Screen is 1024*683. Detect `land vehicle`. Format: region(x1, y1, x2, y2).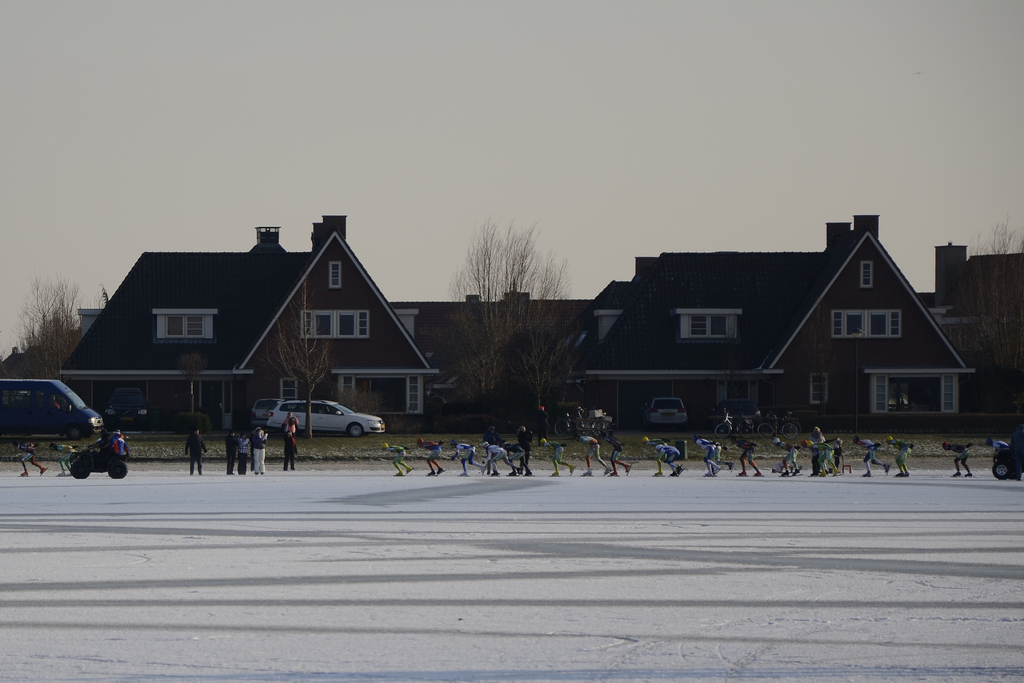
region(552, 407, 587, 434).
